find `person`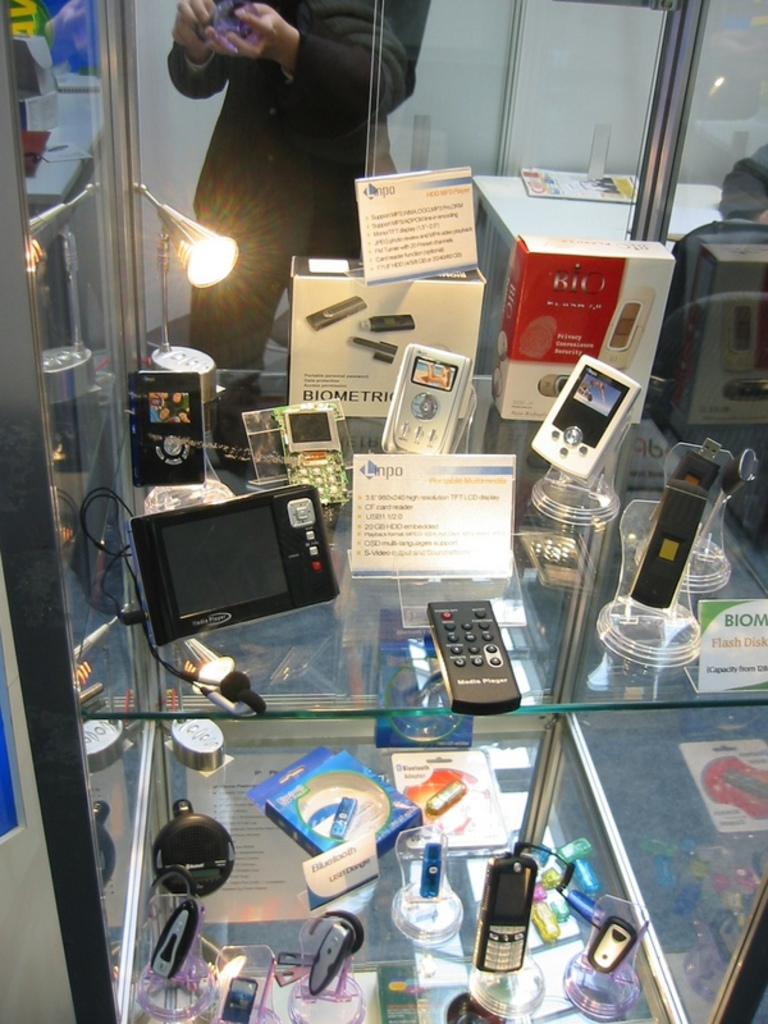
Rect(146, 0, 399, 333)
